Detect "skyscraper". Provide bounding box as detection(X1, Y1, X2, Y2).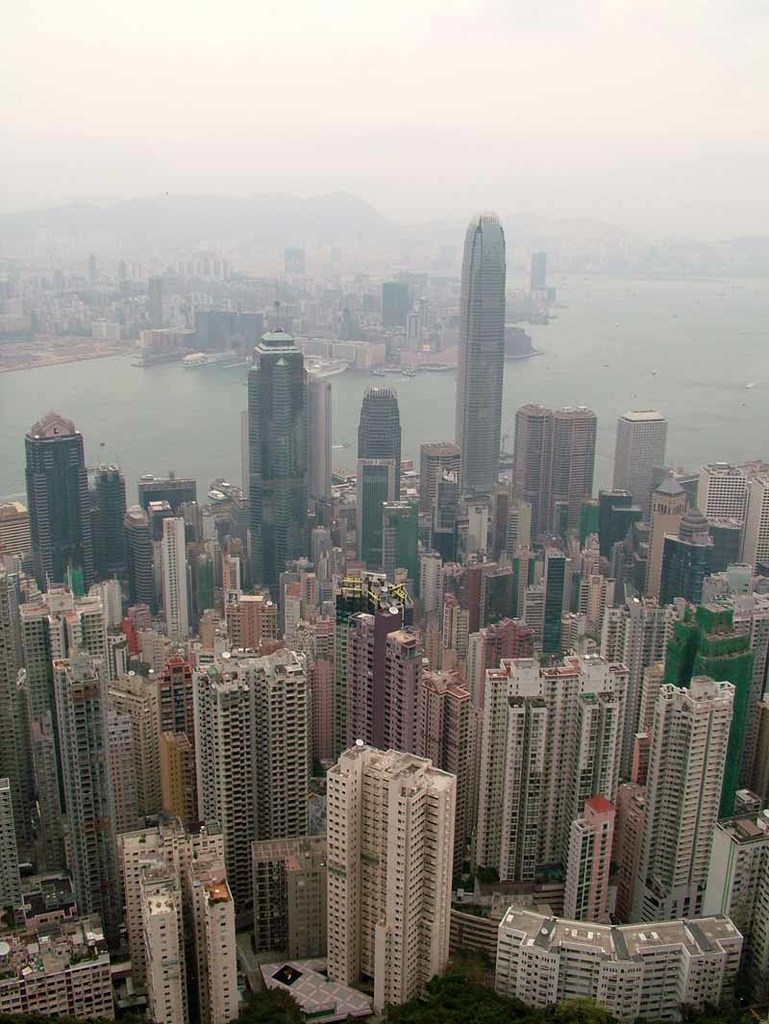
detection(62, 647, 186, 916).
